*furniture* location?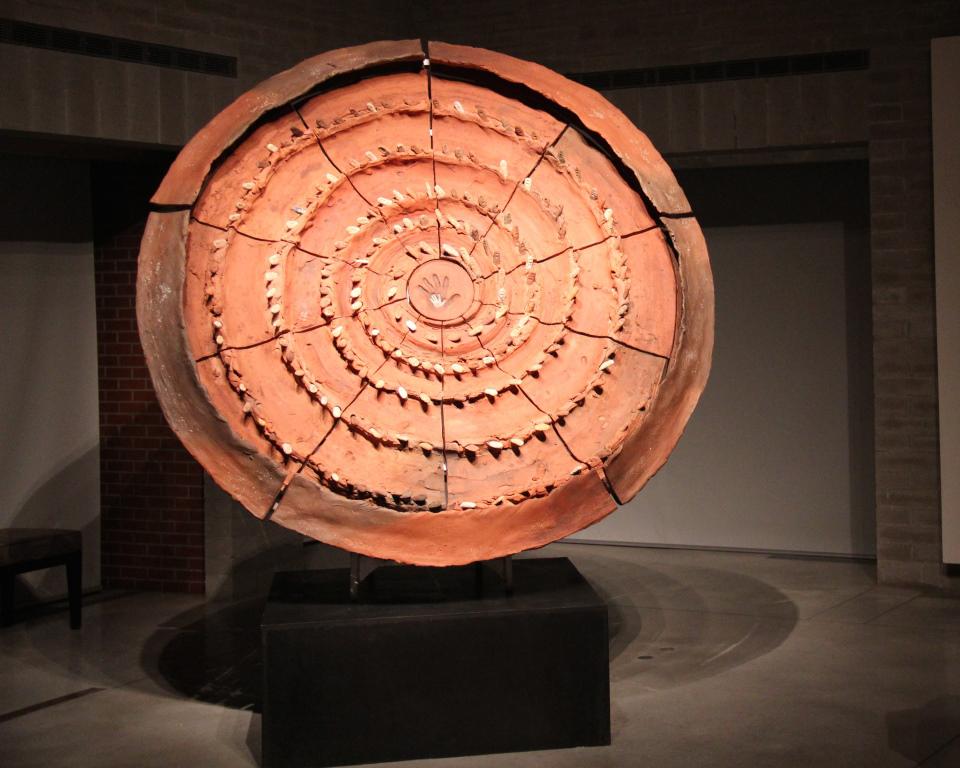
(257,558,611,767)
